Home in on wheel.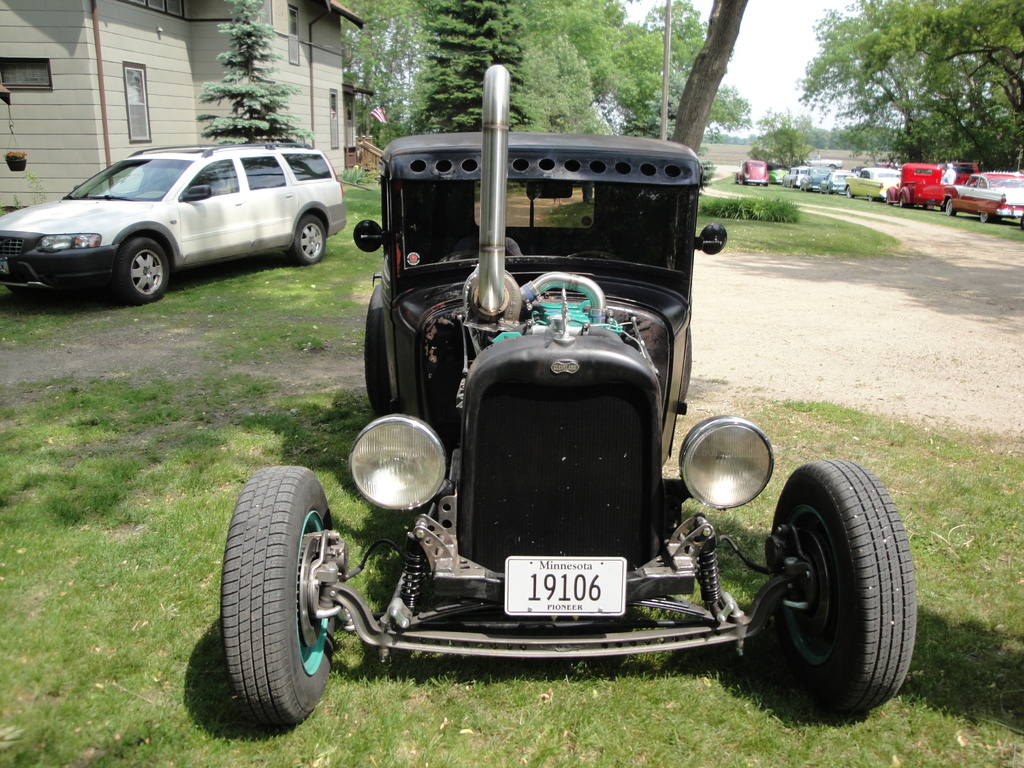
Homed in at (774, 451, 903, 712).
